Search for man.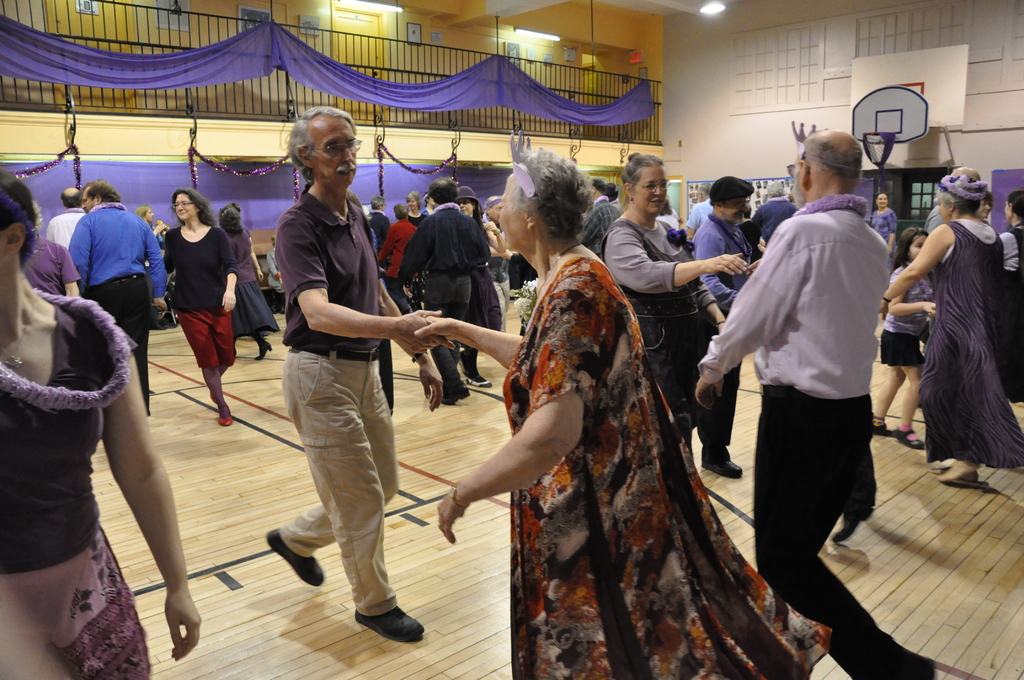
Found at box(261, 104, 458, 640).
